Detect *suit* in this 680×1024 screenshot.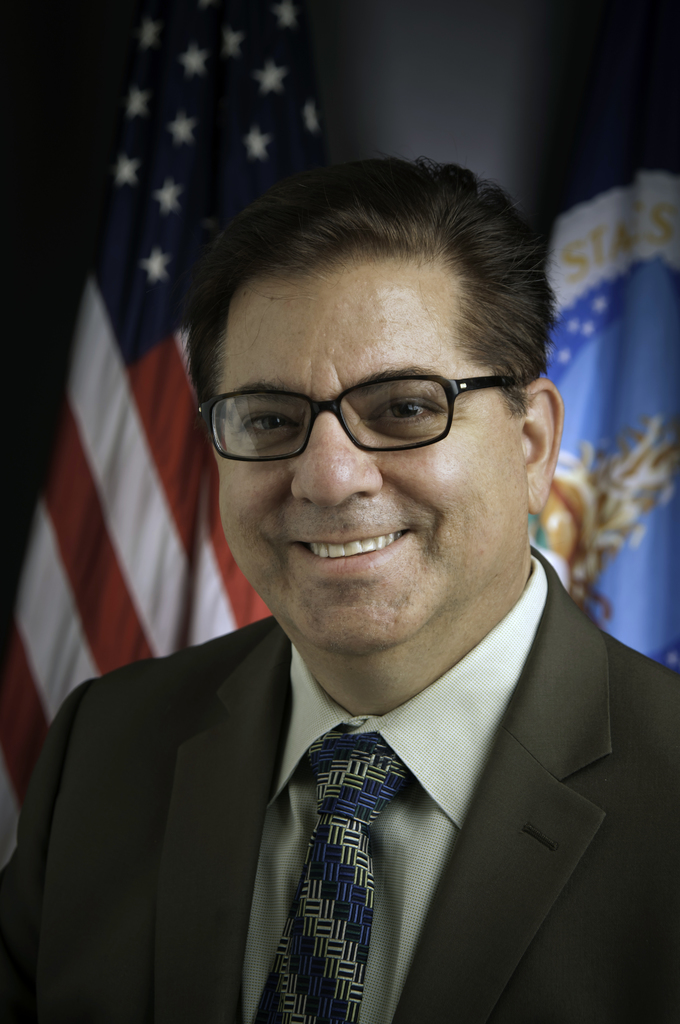
Detection: l=27, t=634, r=654, b=1008.
